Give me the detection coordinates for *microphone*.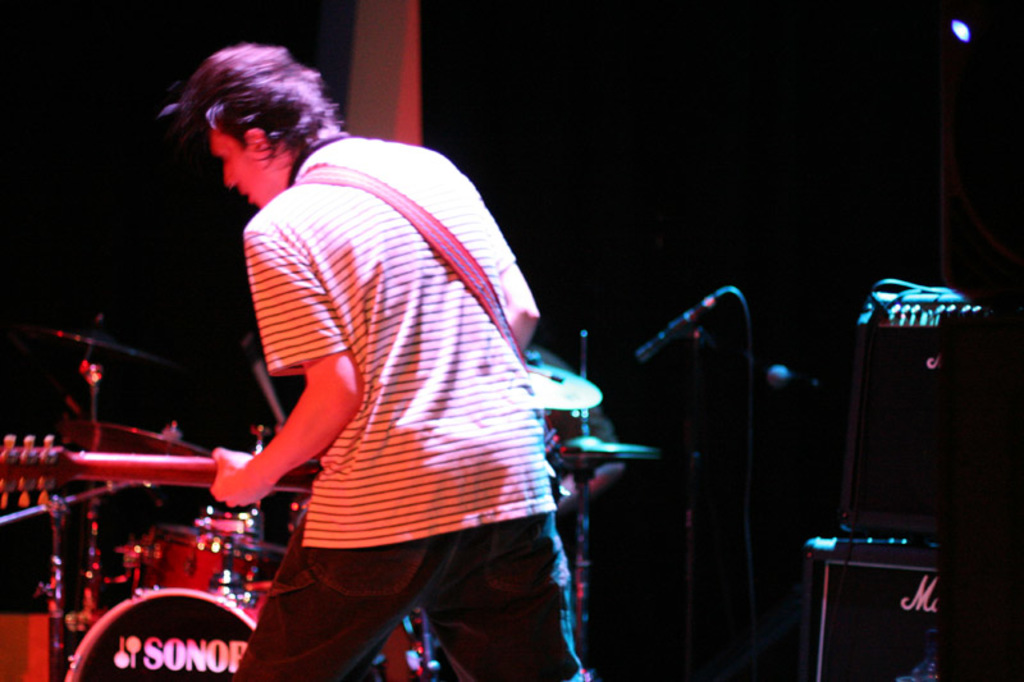
636:303:703:362.
